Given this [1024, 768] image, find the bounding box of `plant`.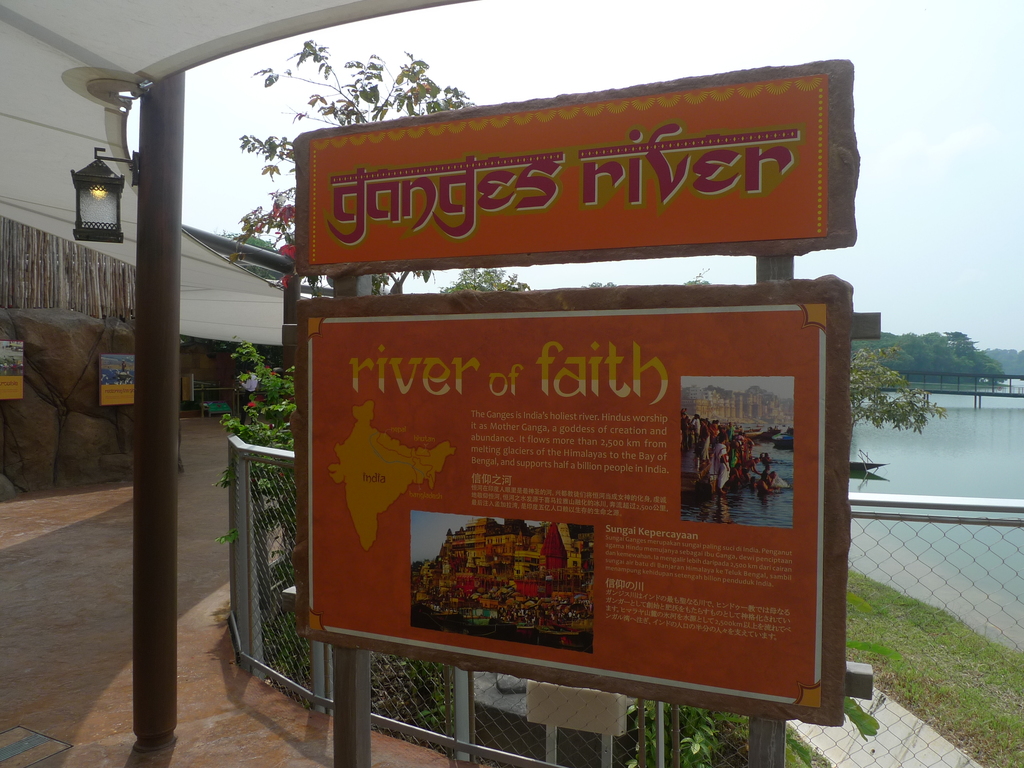
[436,261,532,297].
